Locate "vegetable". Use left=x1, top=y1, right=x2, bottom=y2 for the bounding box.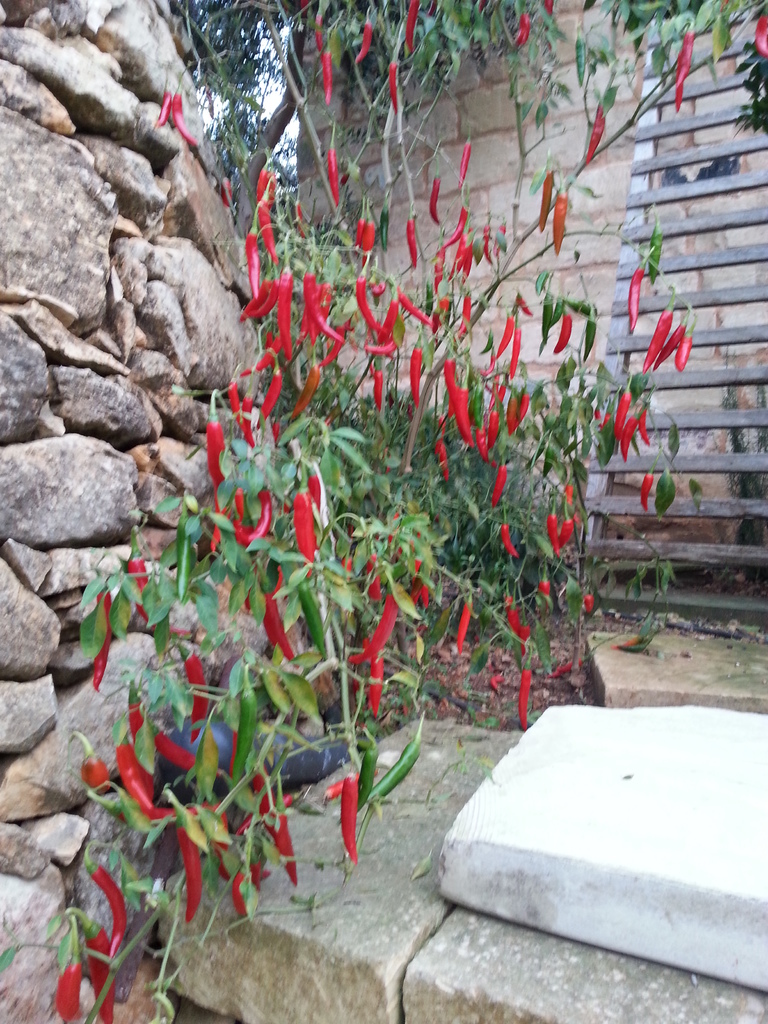
left=186, top=652, right=211, bottom=727.
